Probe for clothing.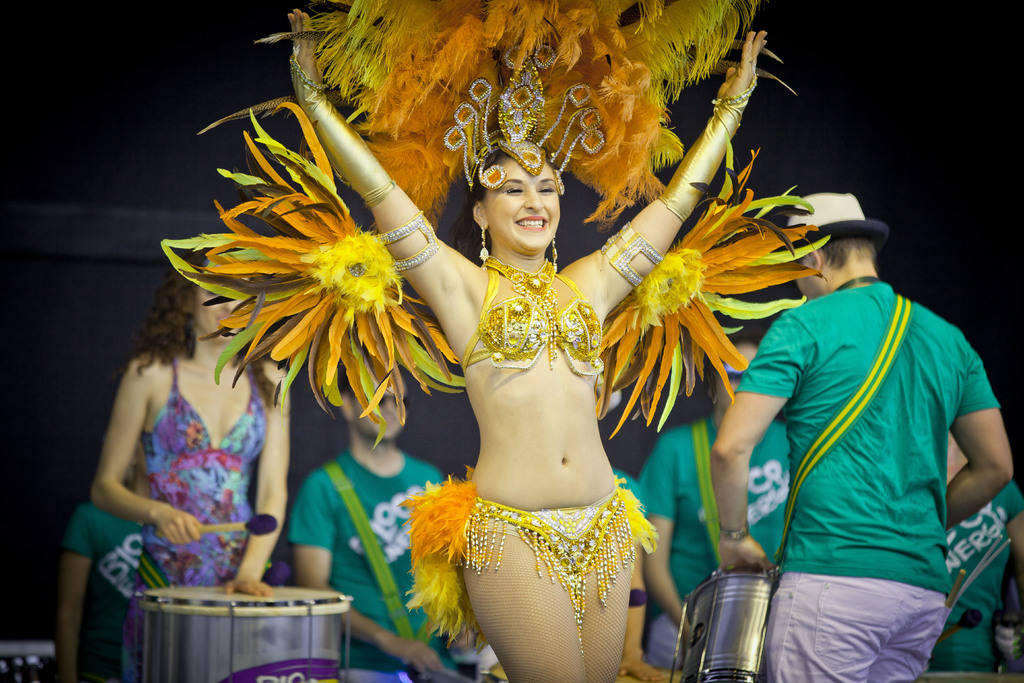
Probe result: <region>462, 249, 610, 379</region>.
